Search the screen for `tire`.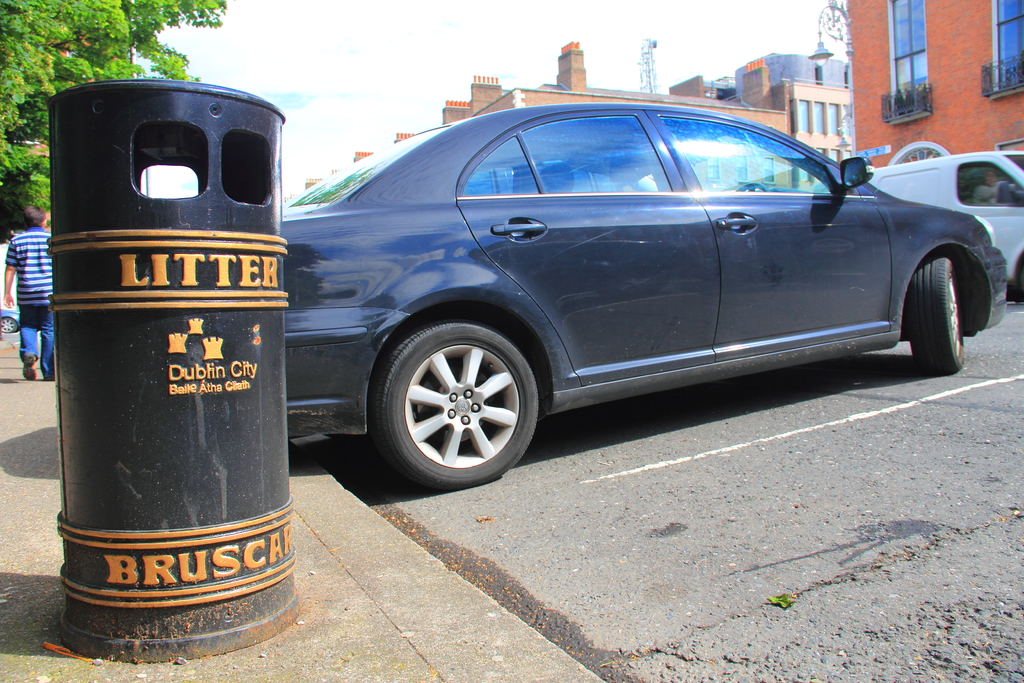
Found at [x1=374, y1=319, x2=550, y2=494].
